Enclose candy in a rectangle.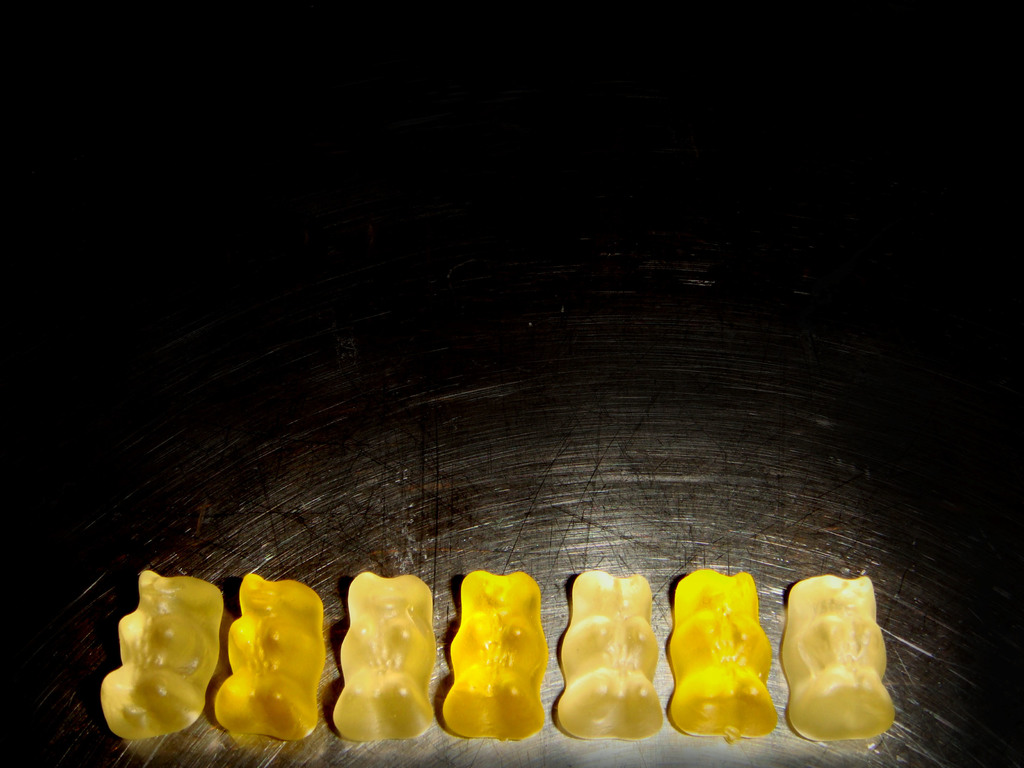
left=331, top=568, right=437, bottom=742.
